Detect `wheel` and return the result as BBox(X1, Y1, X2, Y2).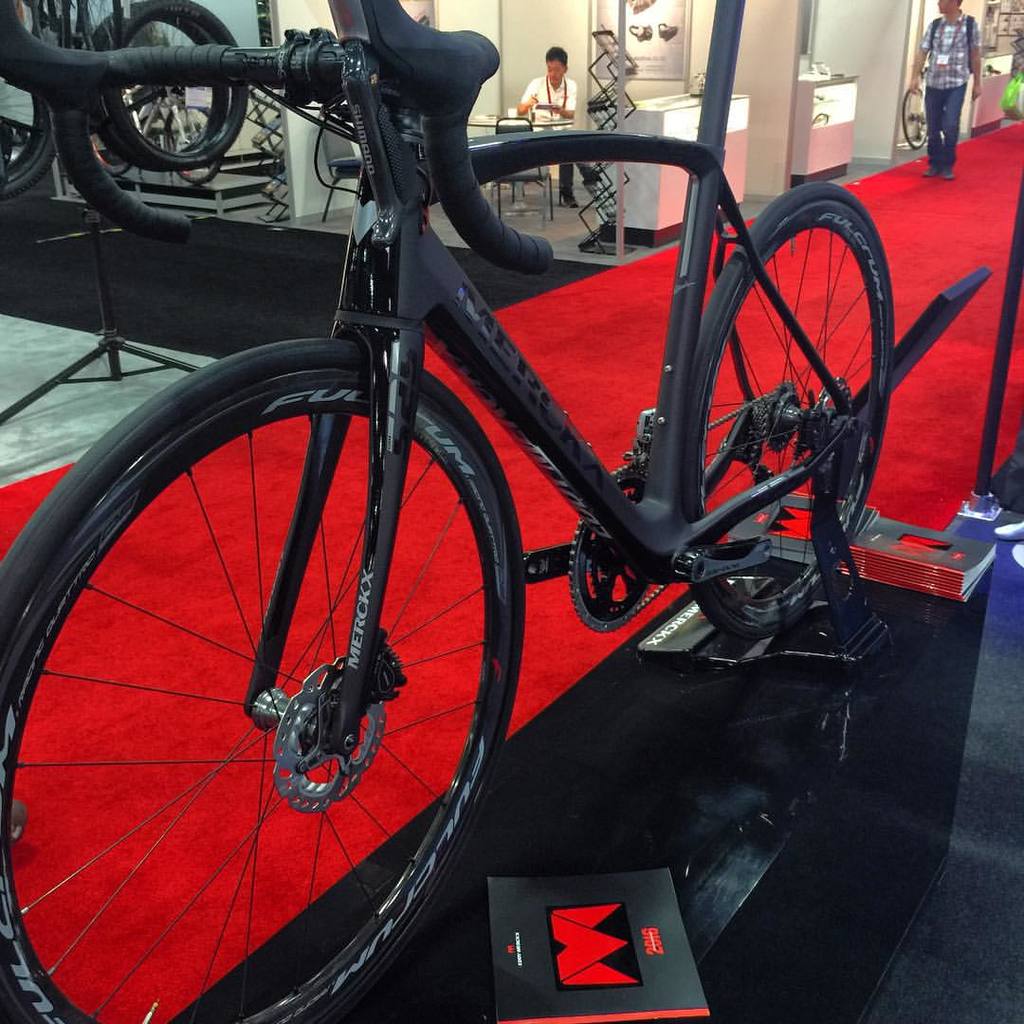
BBox(0, 337, 532, 1023).
